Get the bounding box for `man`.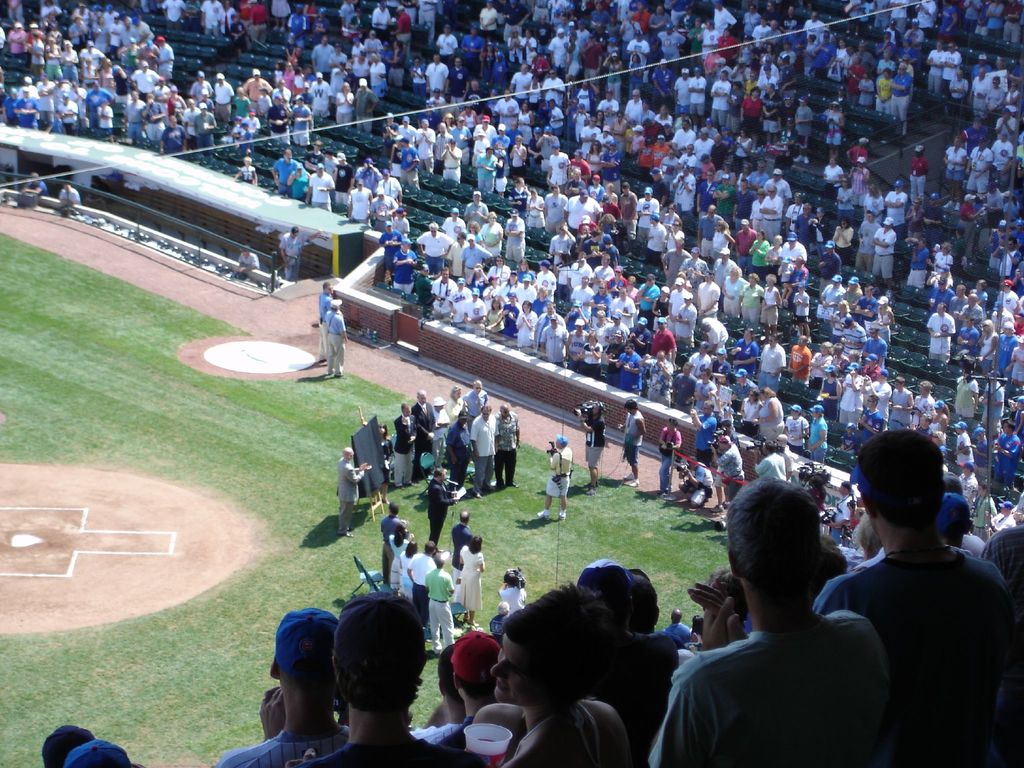
285 592 494 767.
